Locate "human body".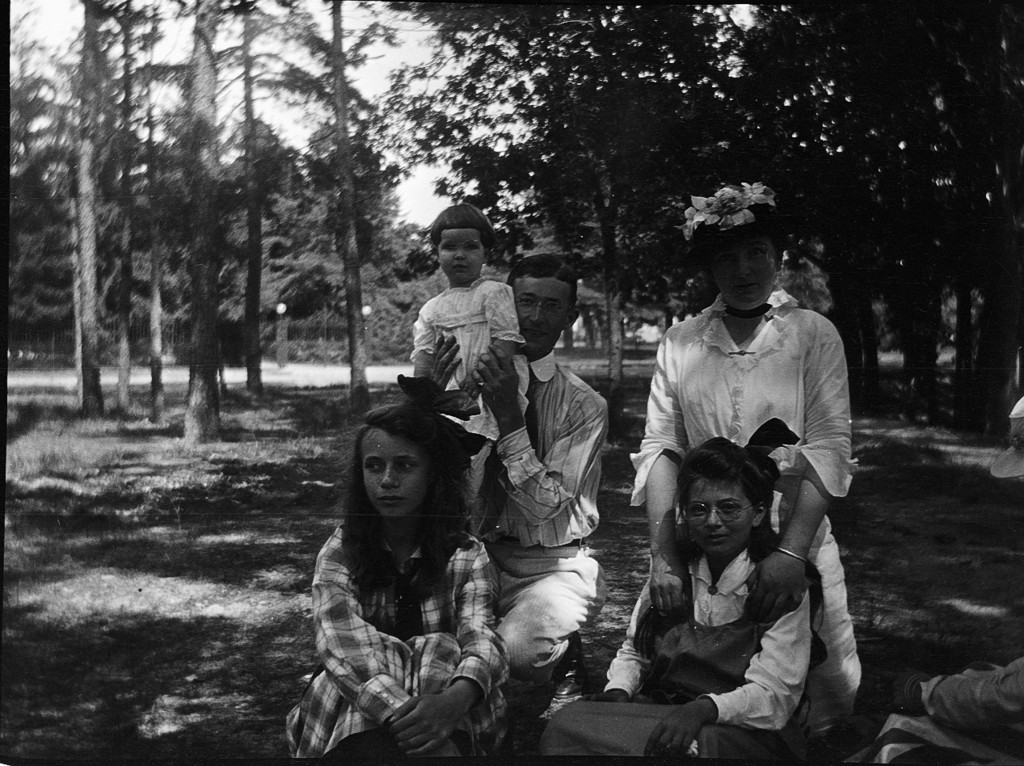
Bounding box: (left=630, top=295, right=857, bottom=765).
